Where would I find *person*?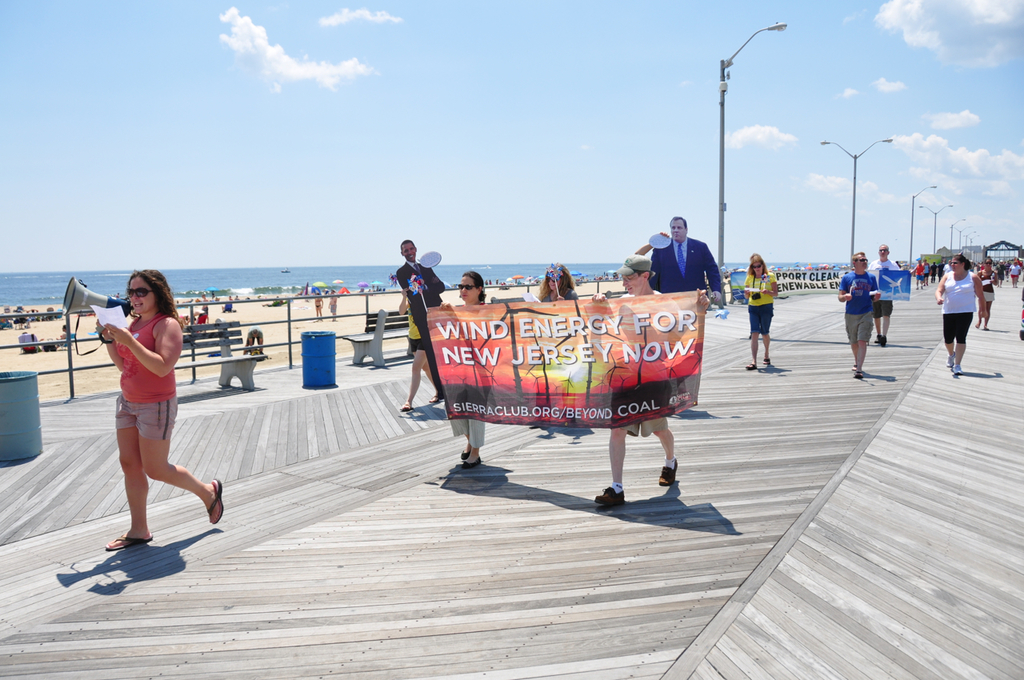
At 530:257:580:429.
